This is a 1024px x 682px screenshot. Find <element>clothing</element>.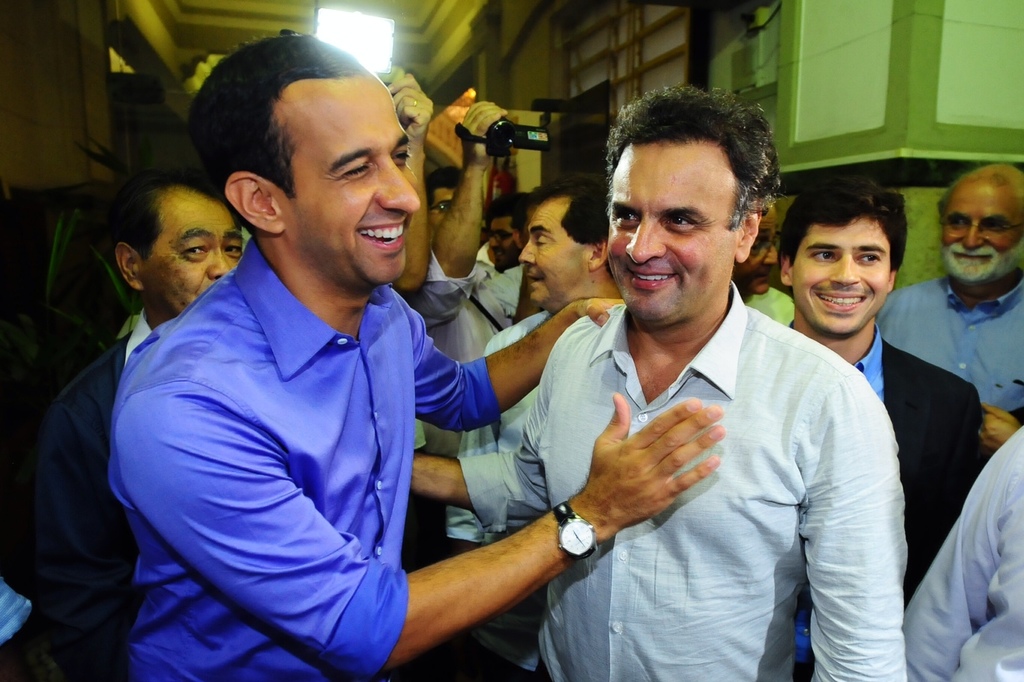
Bounding box: <region>884, 252, 1023, 423</region>.
